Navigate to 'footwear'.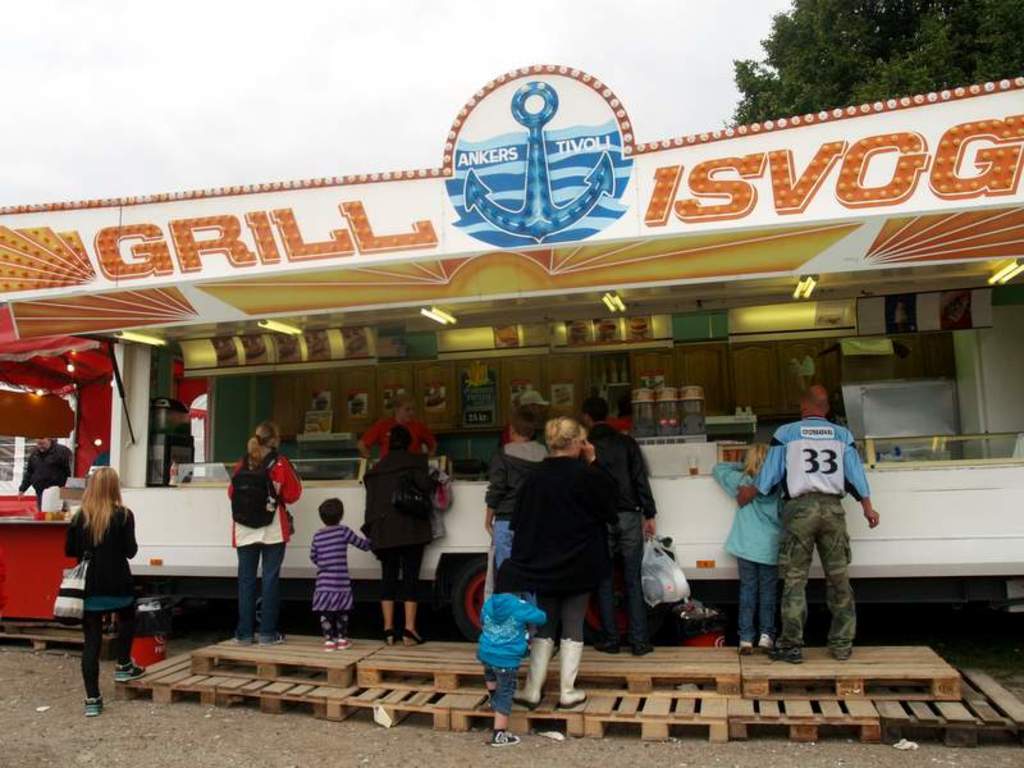
Navigation target: {"x1": 600, "y1": 623, "x2": 635, "y2": 648}.
